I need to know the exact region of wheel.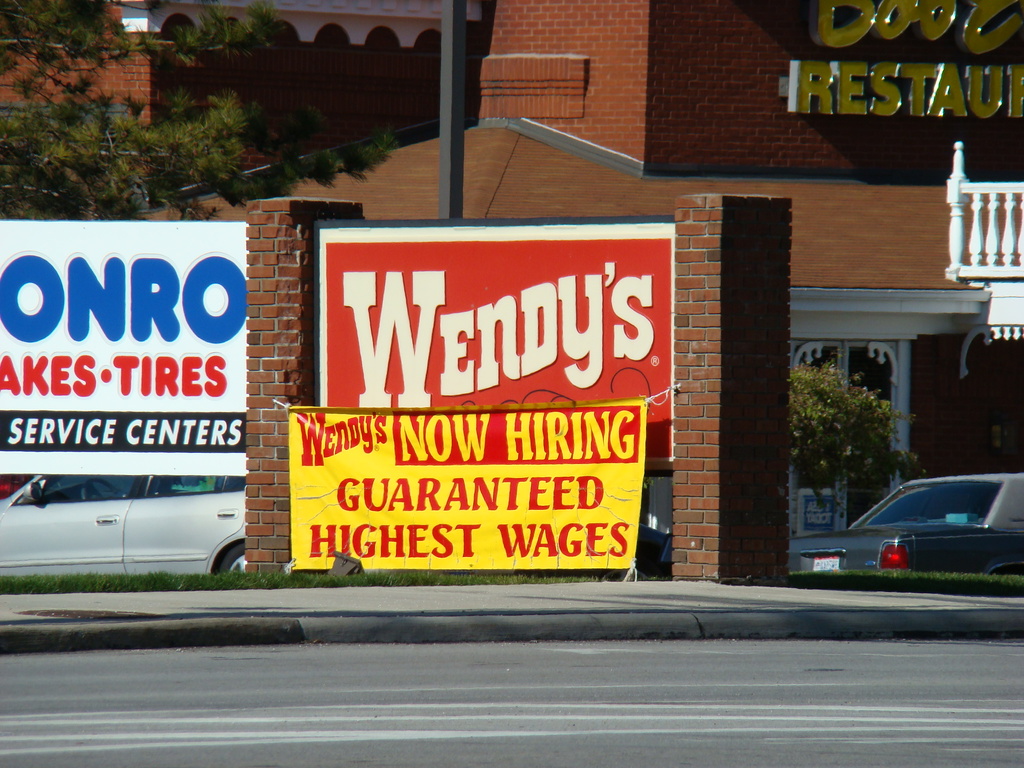
Region: 224 541 246 577.
